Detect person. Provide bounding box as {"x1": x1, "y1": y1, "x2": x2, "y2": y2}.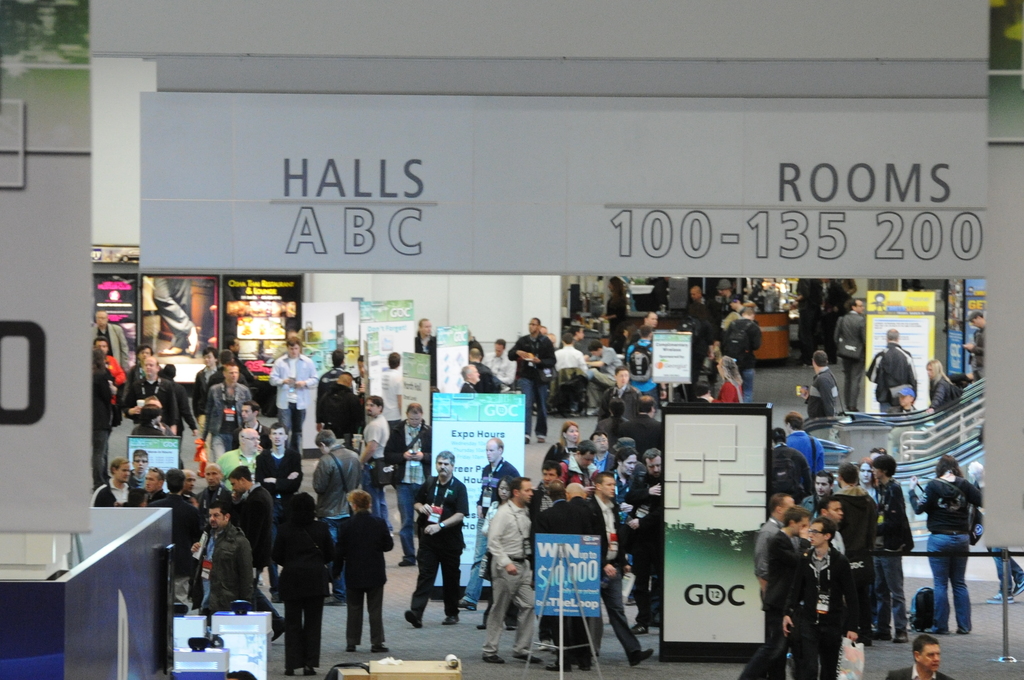
{"x1": 834, "y1": 302, "x2": 865, "y2": 411}.
